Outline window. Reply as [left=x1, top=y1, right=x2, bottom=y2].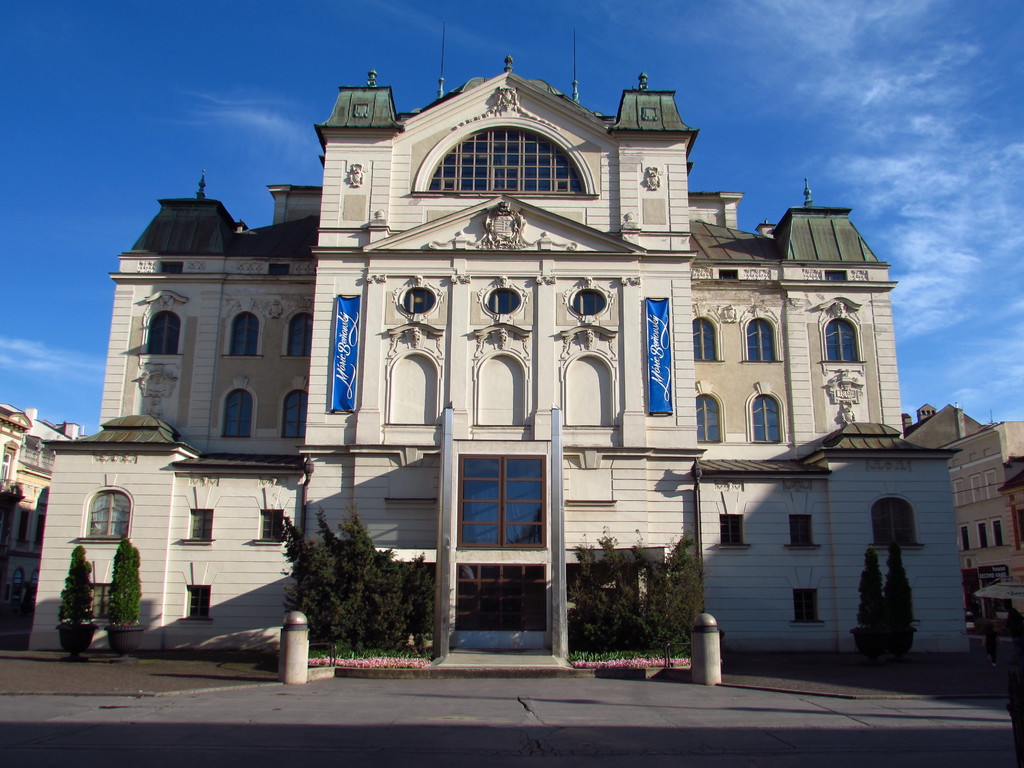
[left=225, top=310, right=260, bottom=356].
